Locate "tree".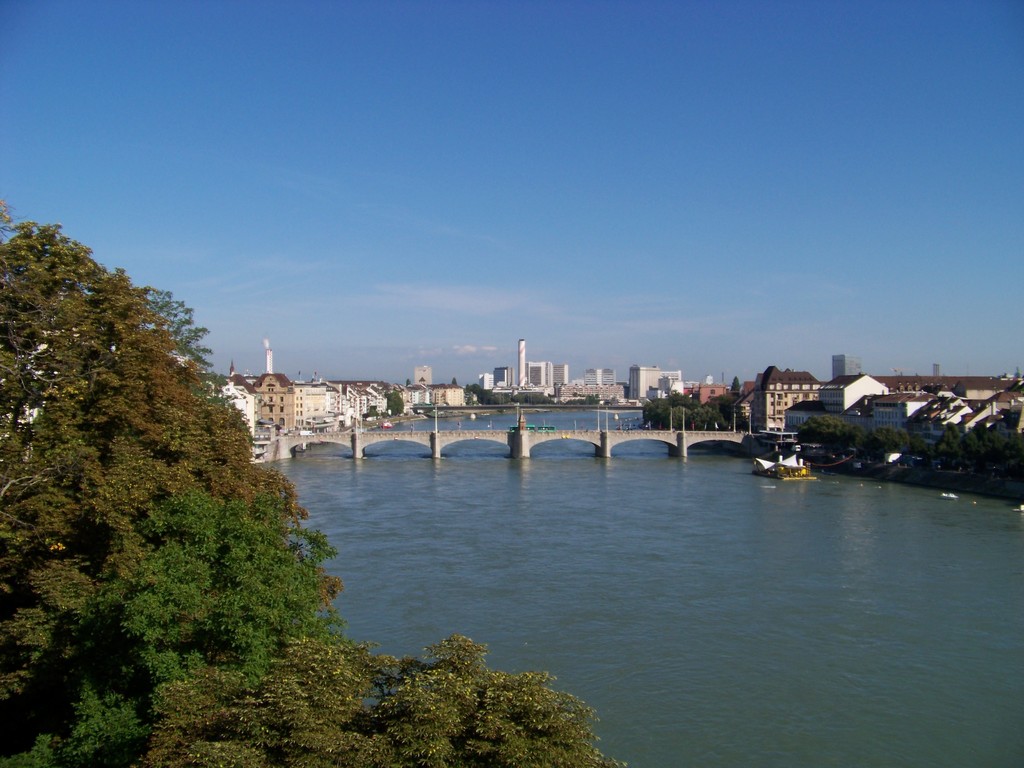
Bounding box: bbox=[388, 393, 406, 419].
